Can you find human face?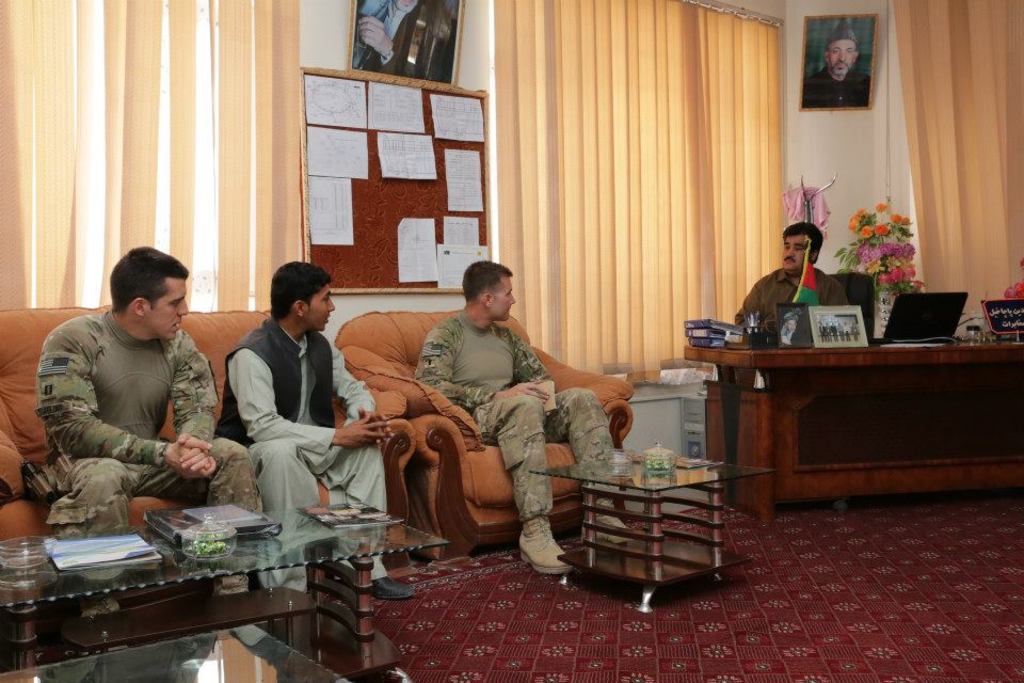
Yes, bounding box: [left=487, top=272, right=517, bottom=323].
